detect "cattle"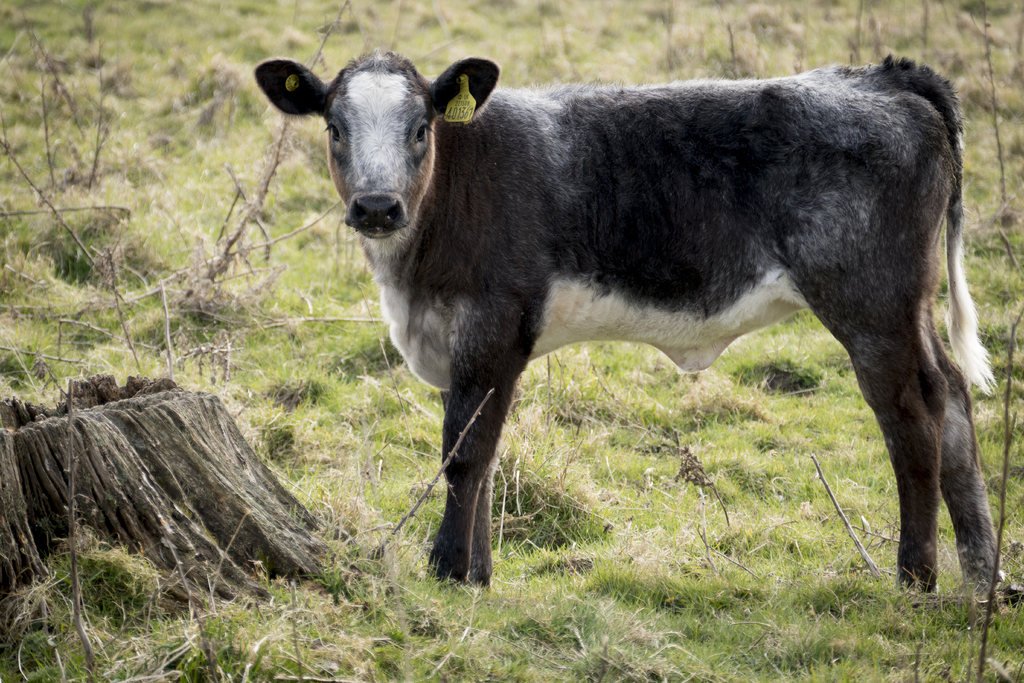
region(253, 44, 1009, 604)
